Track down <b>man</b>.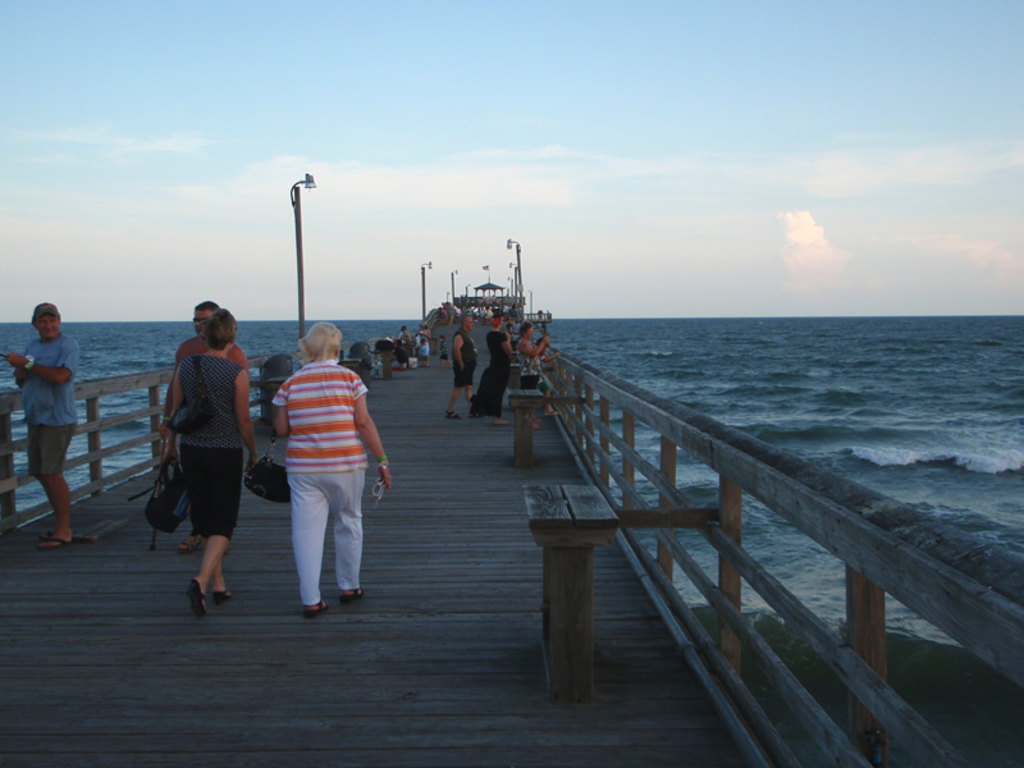
Tracked to pyautogui.locateOnScreen(443, 312, 477, 420).
